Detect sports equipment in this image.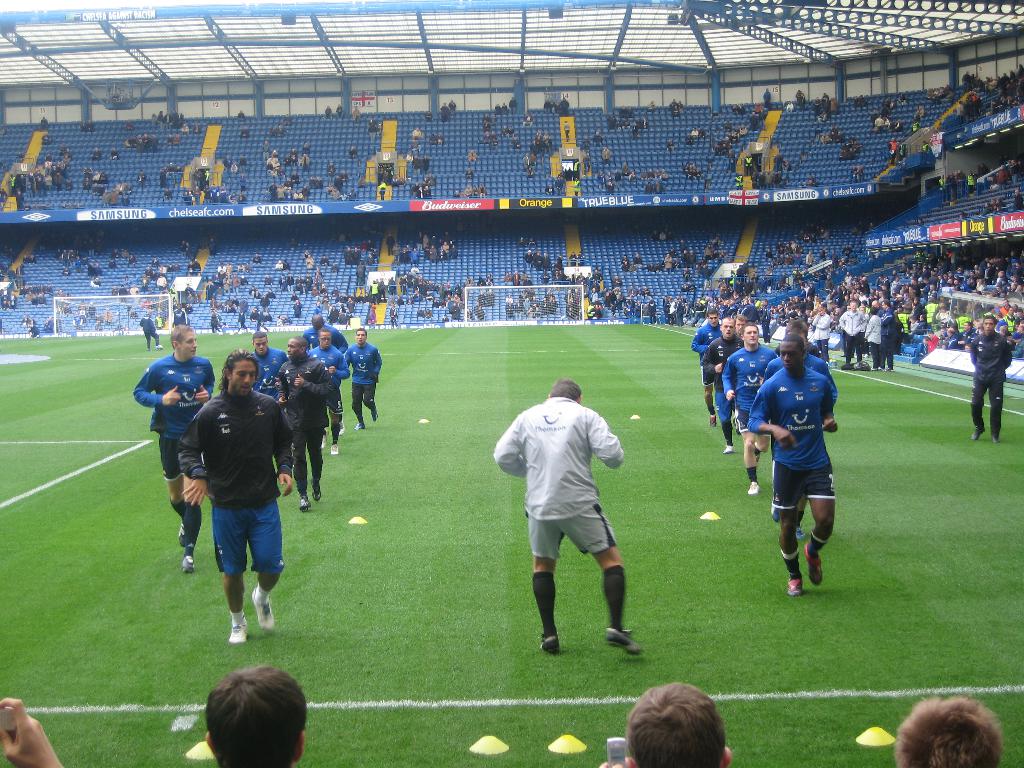
Detection: [x1=464, y1=283, x2=583, y2=326].
